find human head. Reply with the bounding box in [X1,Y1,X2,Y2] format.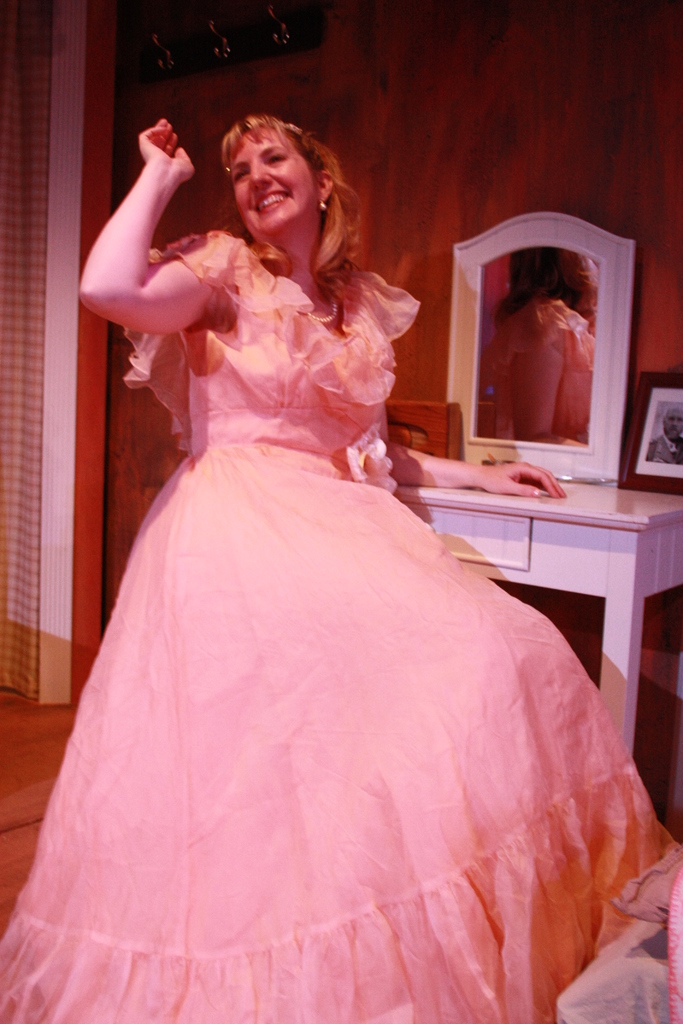
[218,113,332,242].
